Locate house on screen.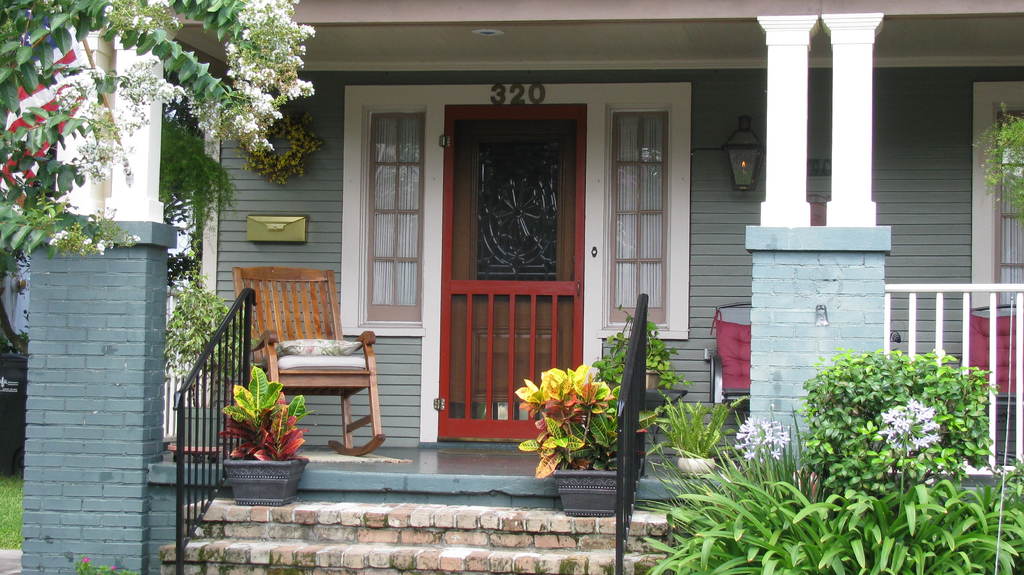
On screen at bbox=[0, 0, 154, 399].
